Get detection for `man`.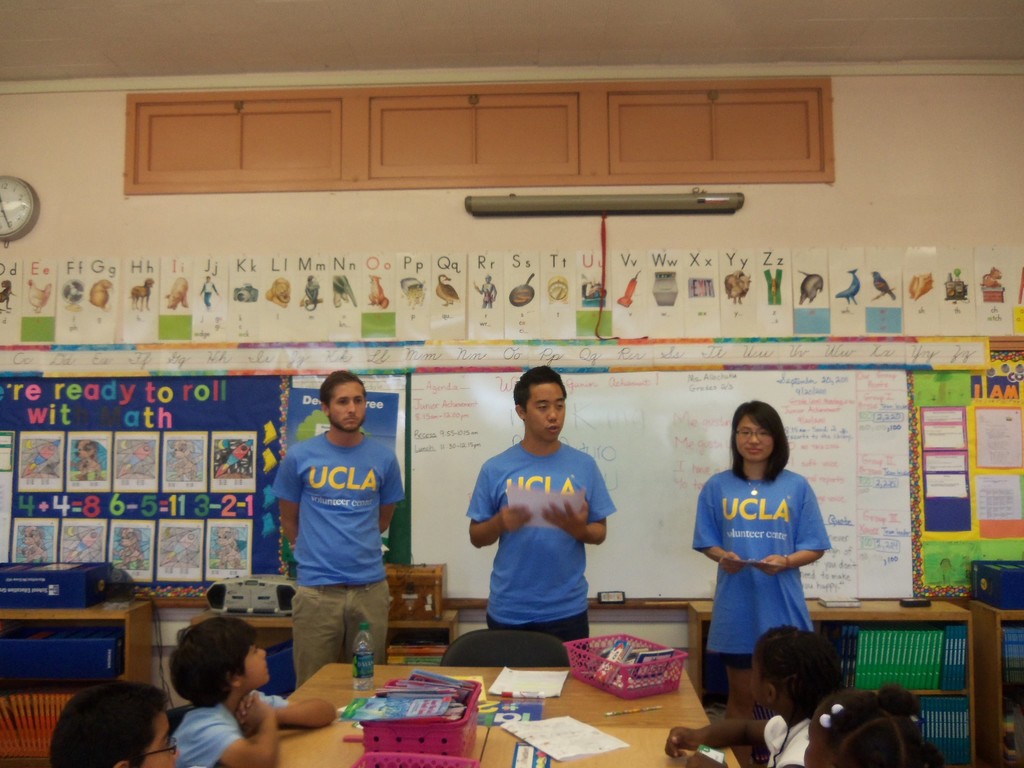
Detection: rect(468, 374, 614, 670).
